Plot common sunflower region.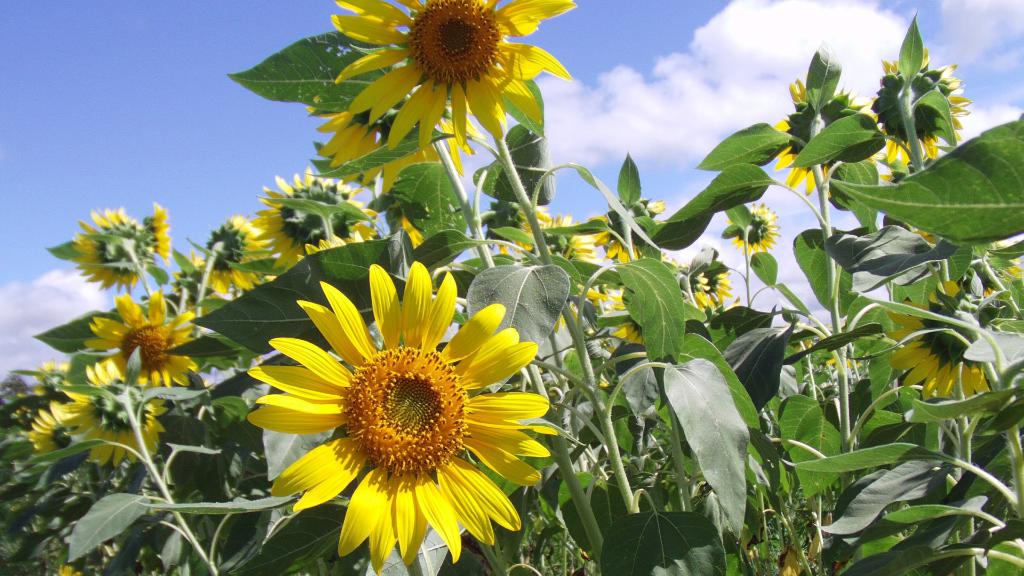
Plotted at bbox=(244, 257, 559, 575).
